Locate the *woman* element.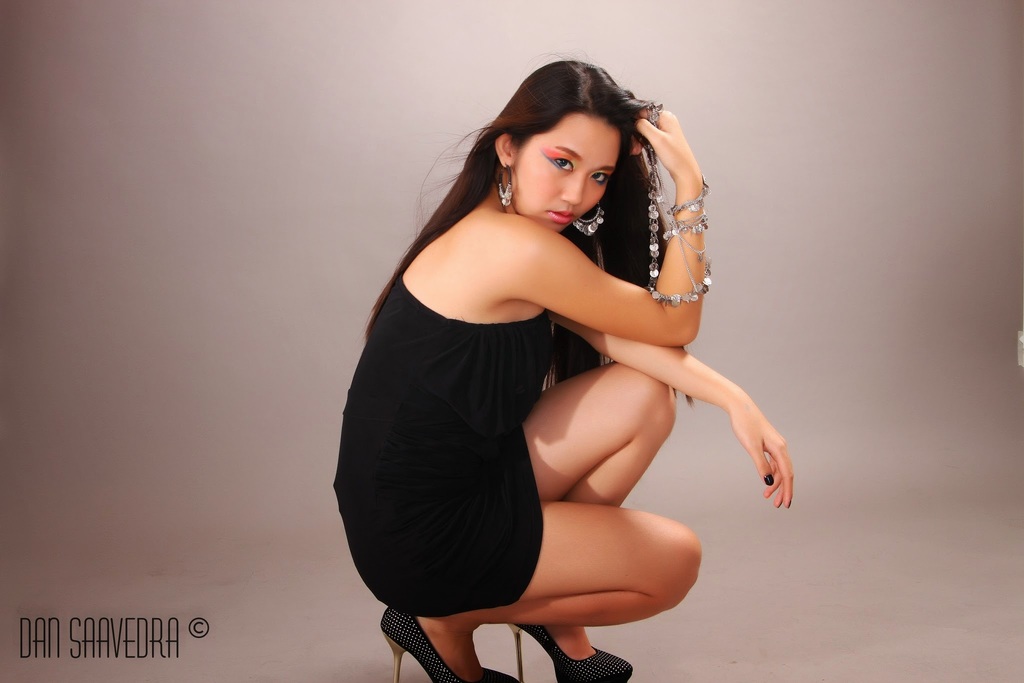
Element bbox: (340,24,784,682).
